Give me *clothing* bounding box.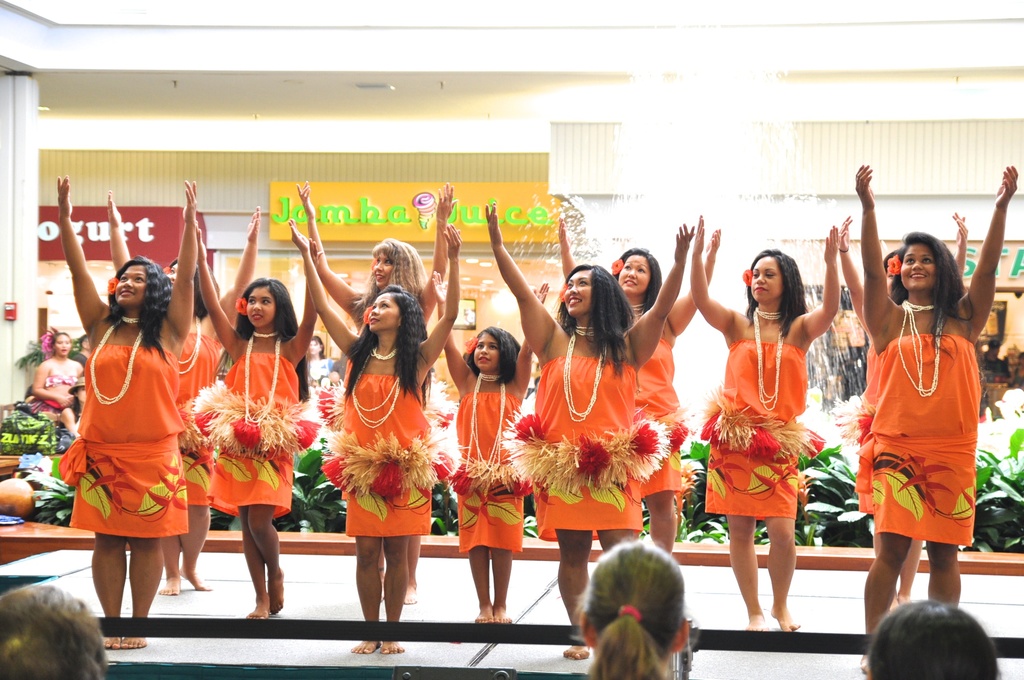
pyautogui.locateOnScreen(202, 353, 318, 524).
